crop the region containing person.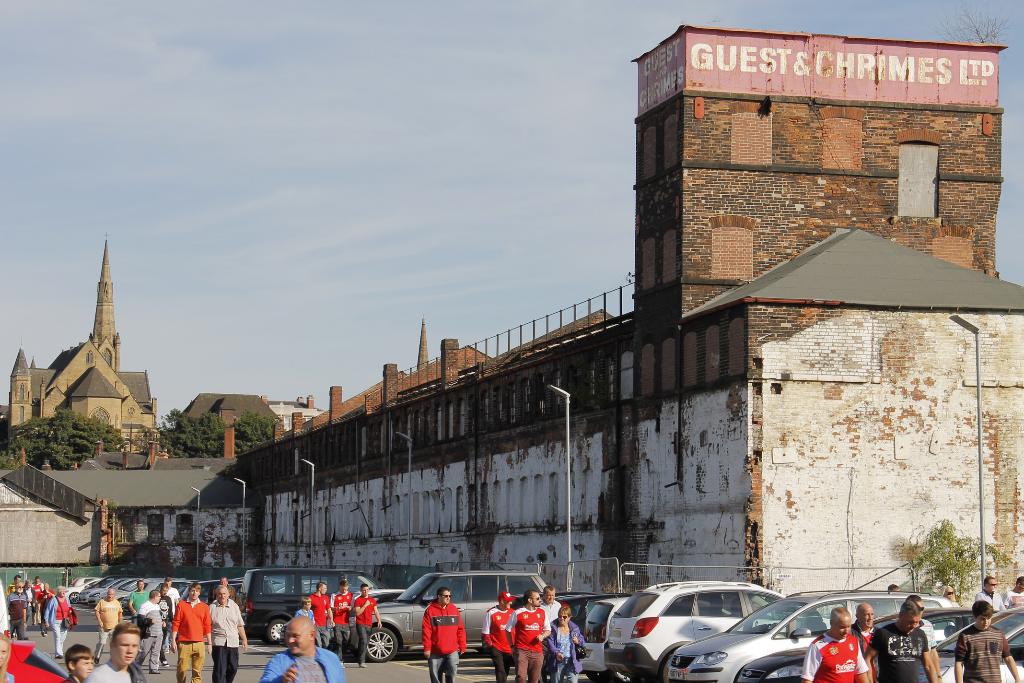
Crop region: <box>414,589,462,675</box>.
